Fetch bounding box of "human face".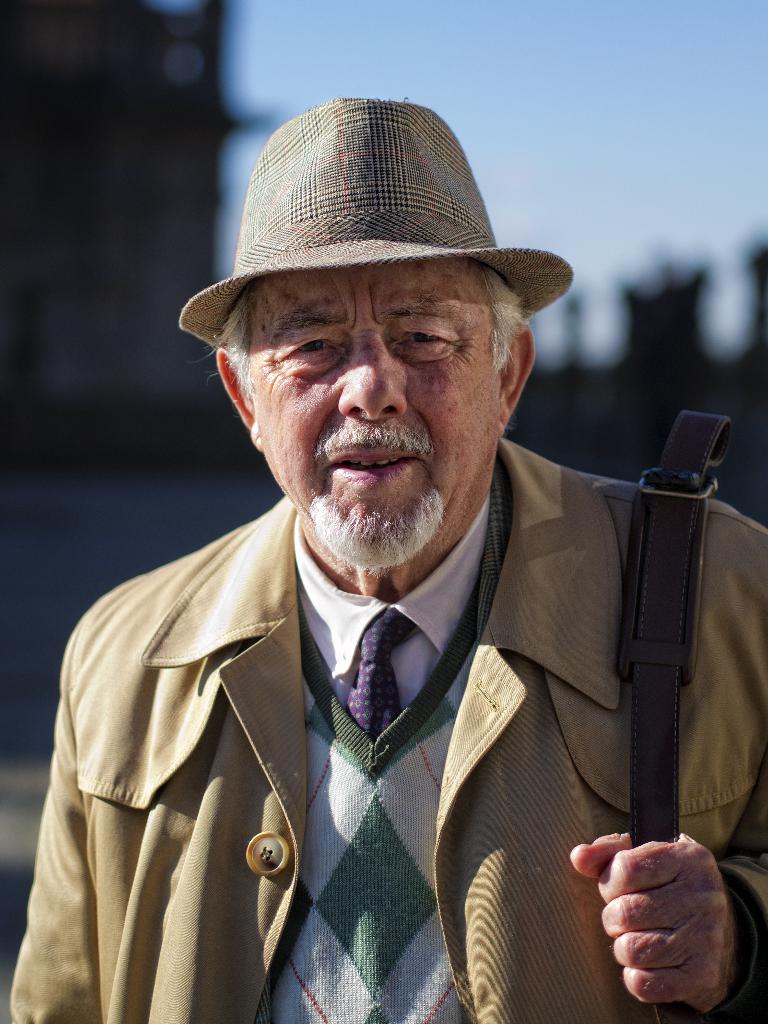
Bbox: x1=255, y1=267, x2=499, y2=557.
